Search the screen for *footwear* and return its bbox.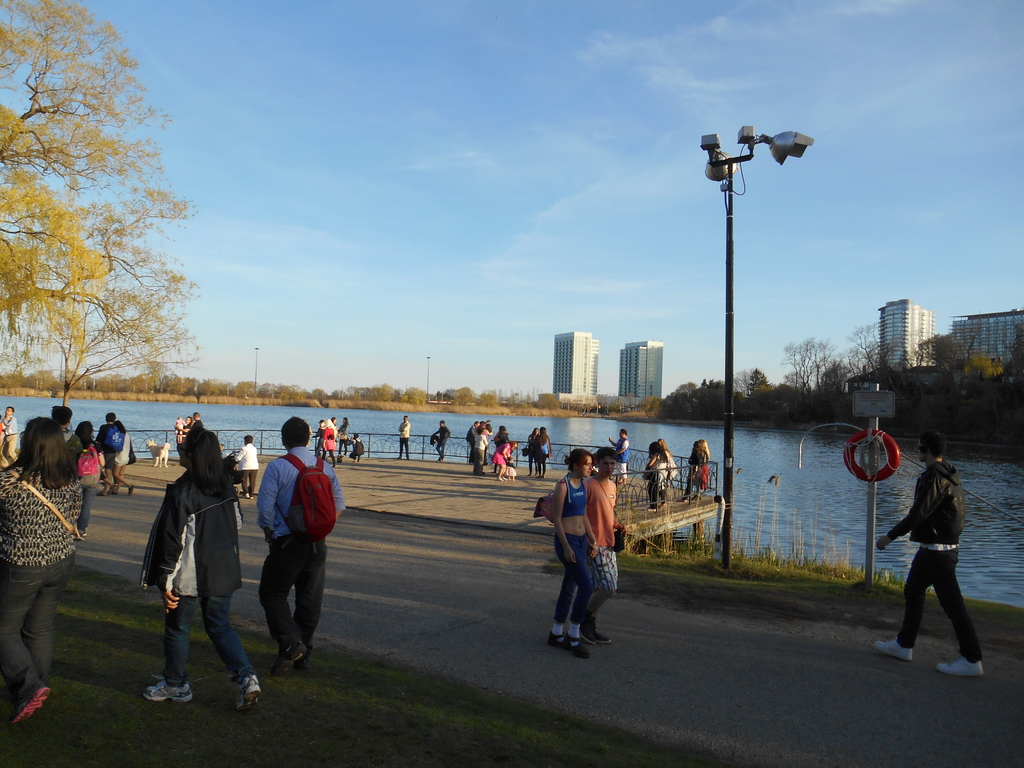
Found: locate(546, 634, 569, 646).
